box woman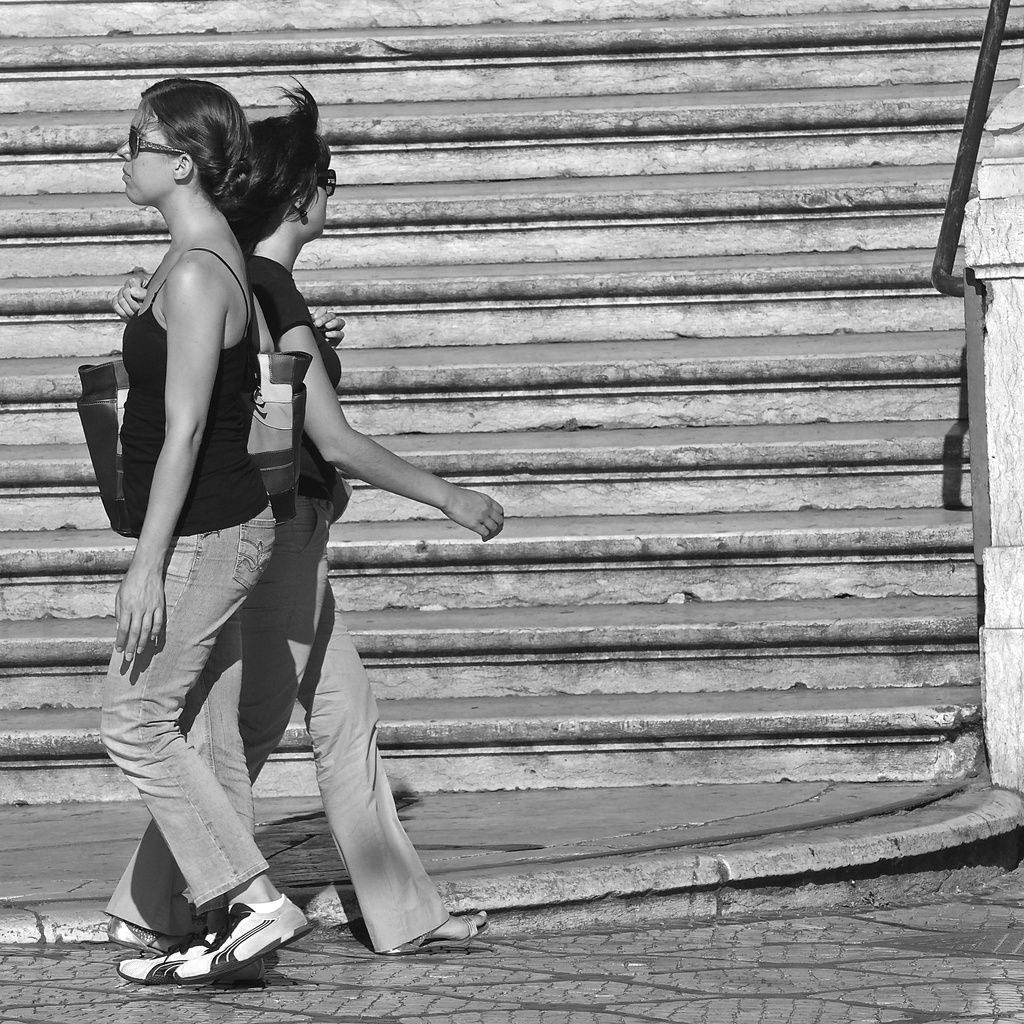
[90,74,278,982]
